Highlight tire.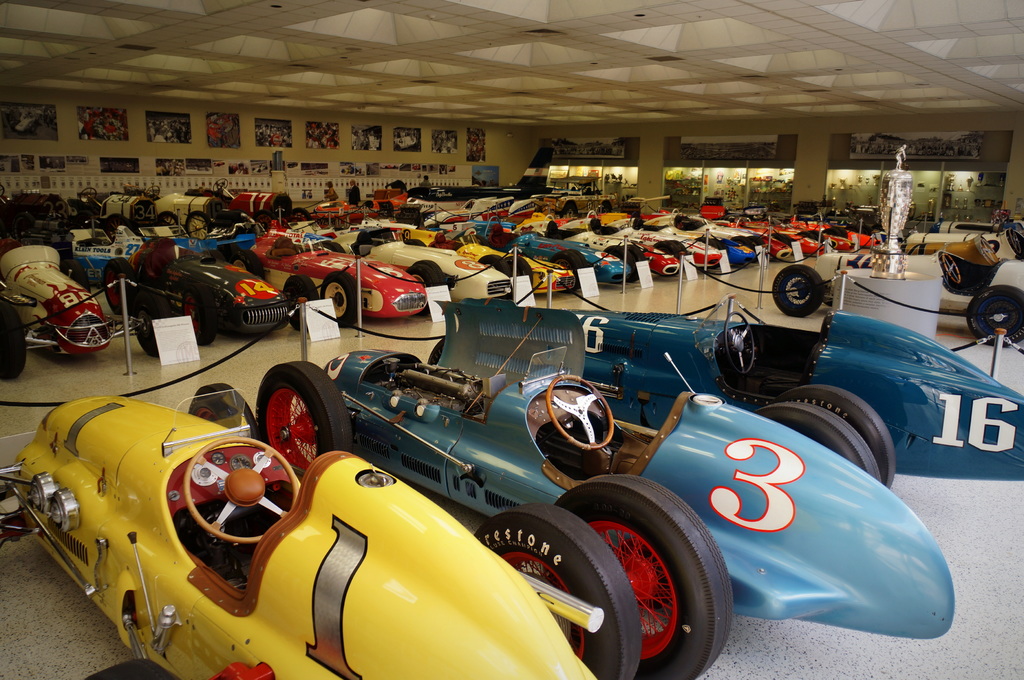
Highlighted region: 132:294:171:356.
